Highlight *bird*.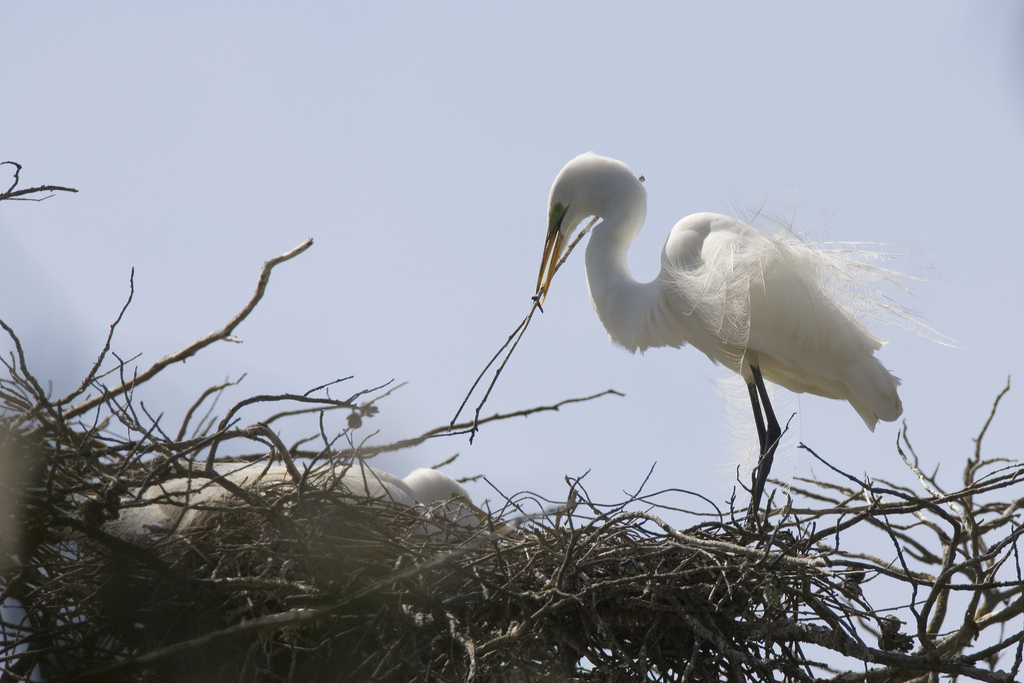
Highlighted region: x1=504, y1=167, x2=943, y2=509.
